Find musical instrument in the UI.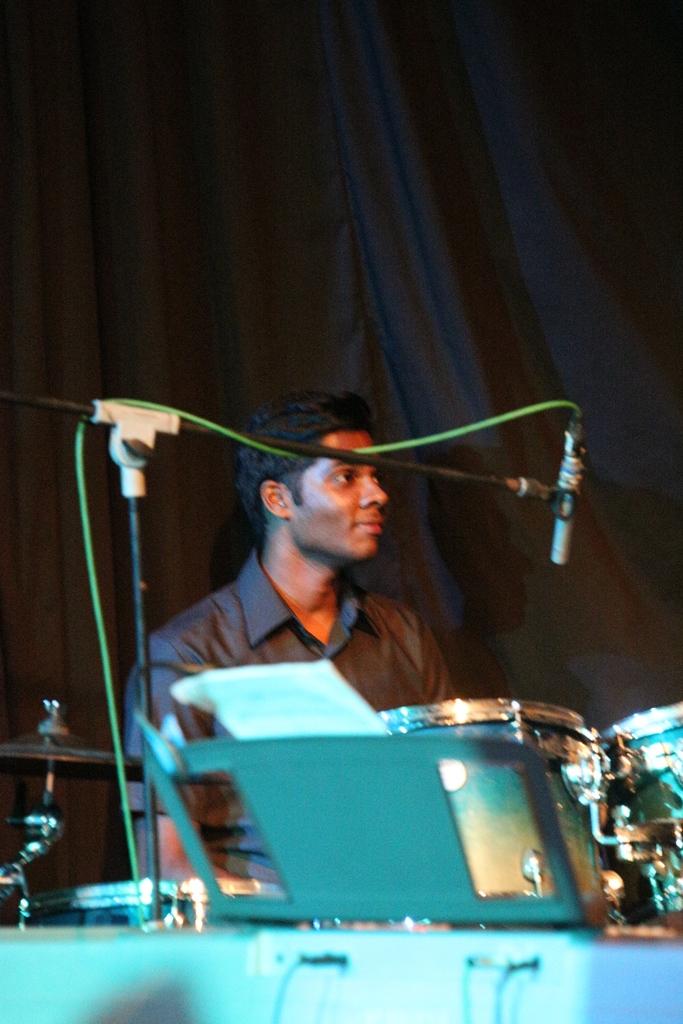
UI element at (379, 693, 618, 926).
